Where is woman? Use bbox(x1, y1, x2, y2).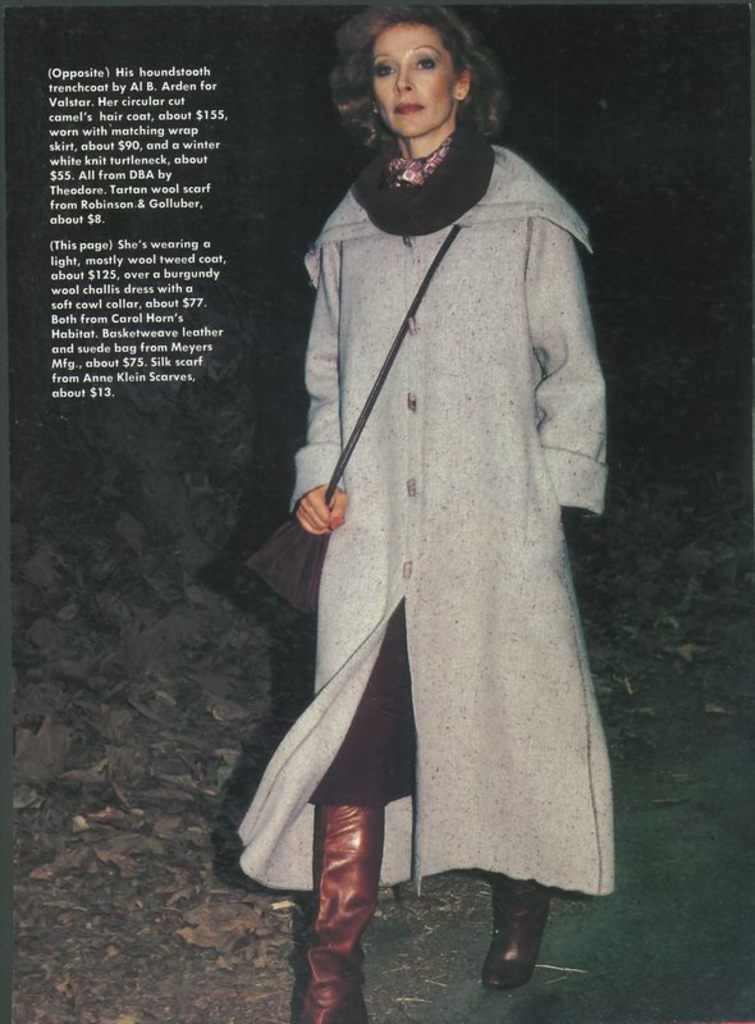
bbox(226, 8, 628, 1014).
